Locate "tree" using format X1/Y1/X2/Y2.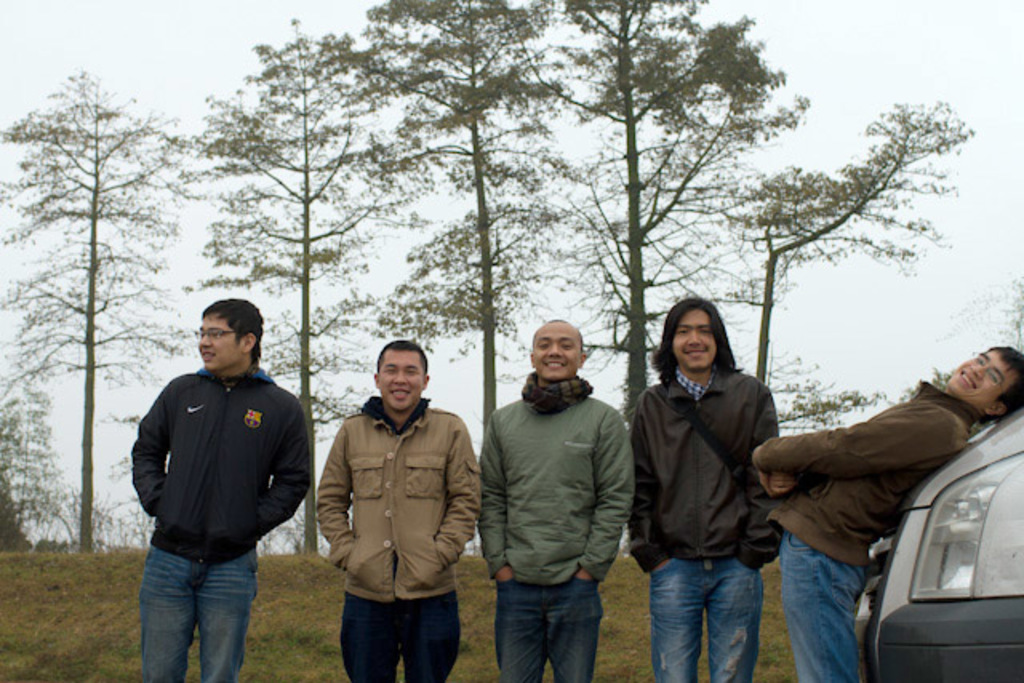
520/0/803/427.
